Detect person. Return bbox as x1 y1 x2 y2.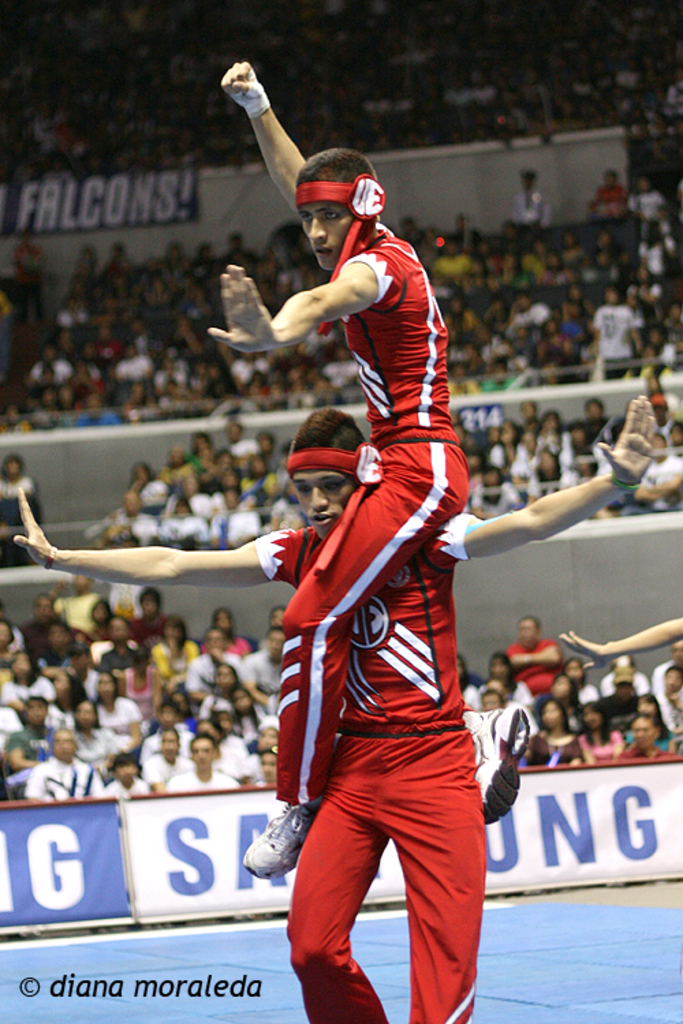
115 576 175 665.
